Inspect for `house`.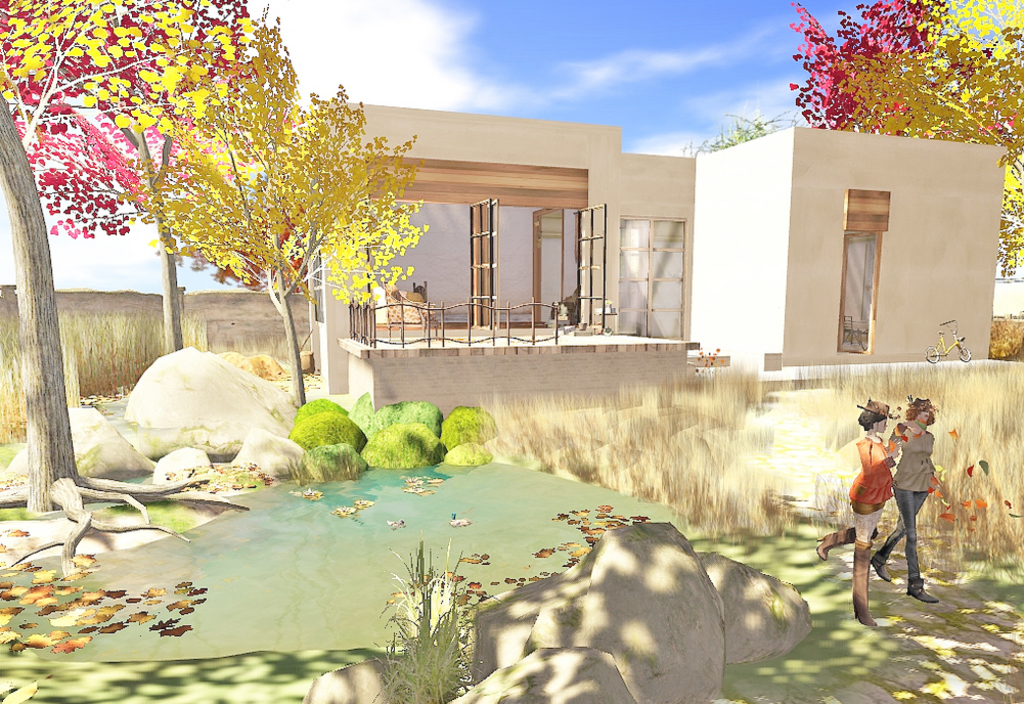
Inspection: pyautogui.locateOnScreen(688, 123, 1016, 386).
